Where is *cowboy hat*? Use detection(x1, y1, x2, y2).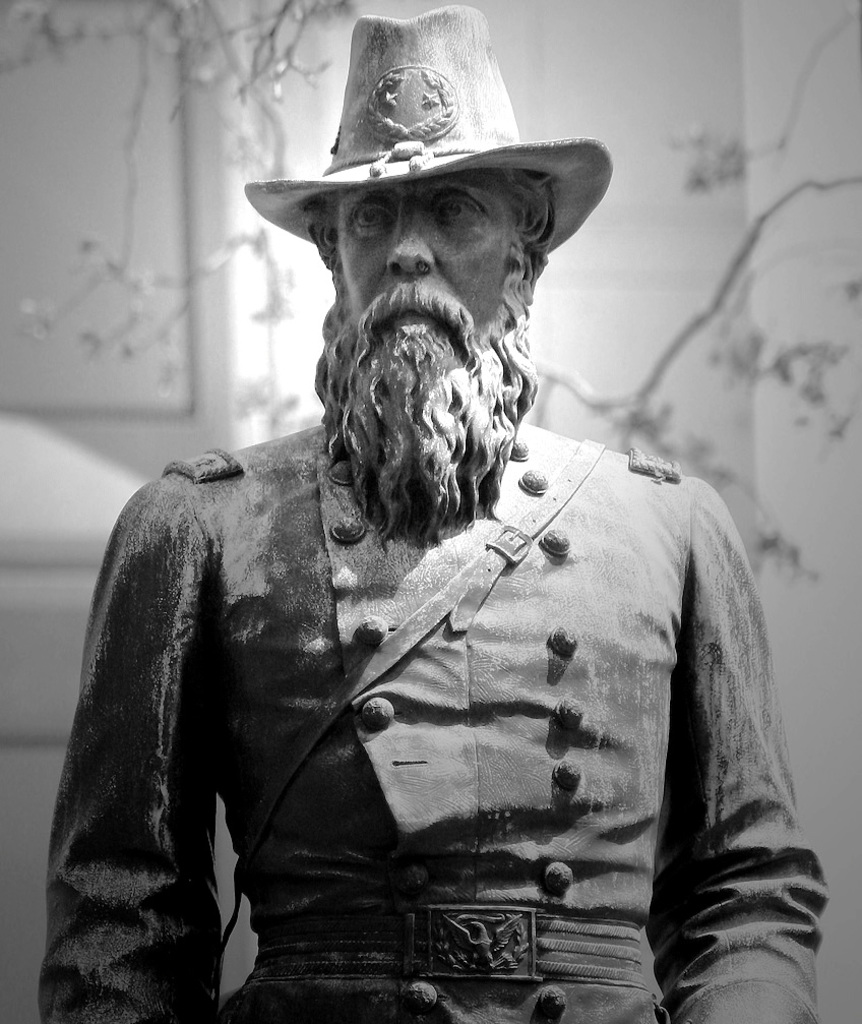
detection(234, 5, 609, 256).
